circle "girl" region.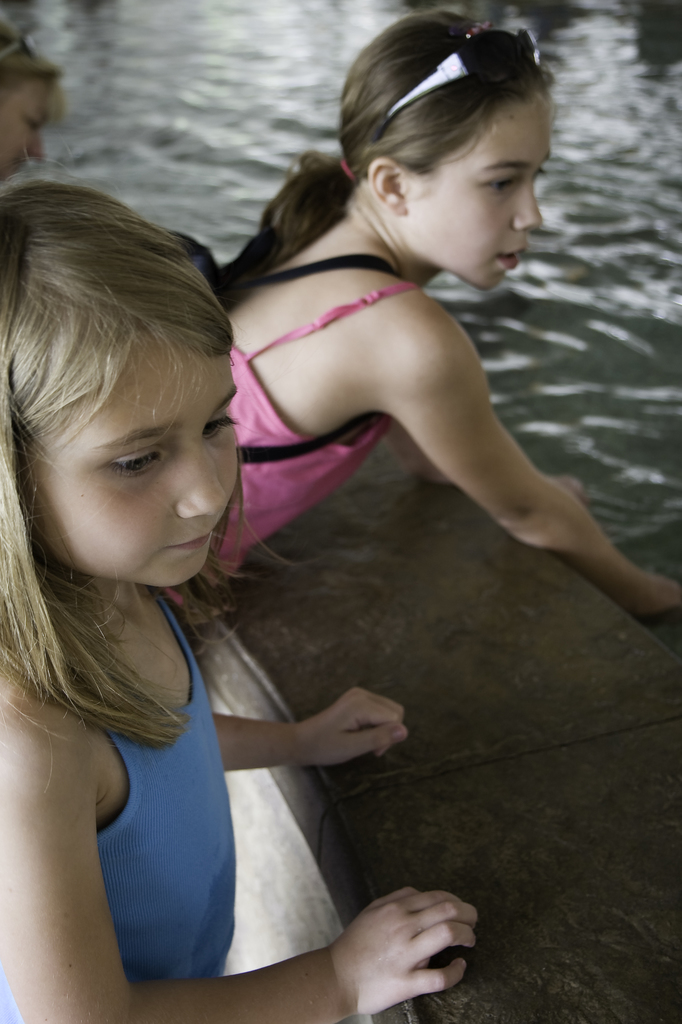
Region: box=[165, 13, 681, 620].
